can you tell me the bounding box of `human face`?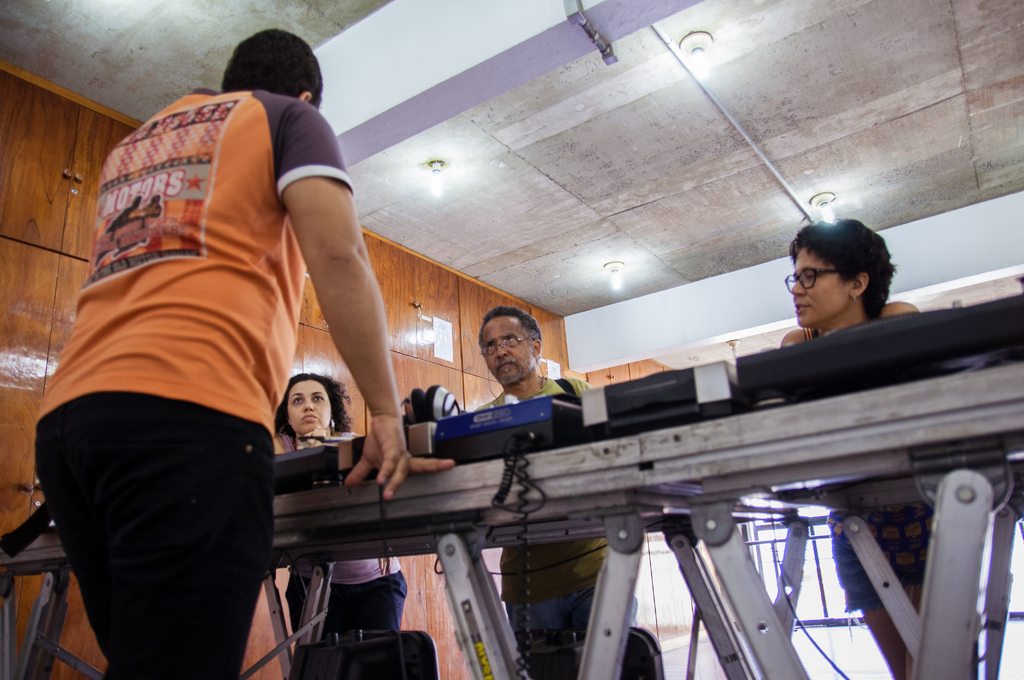
box=[783, 241, 849, 334].
